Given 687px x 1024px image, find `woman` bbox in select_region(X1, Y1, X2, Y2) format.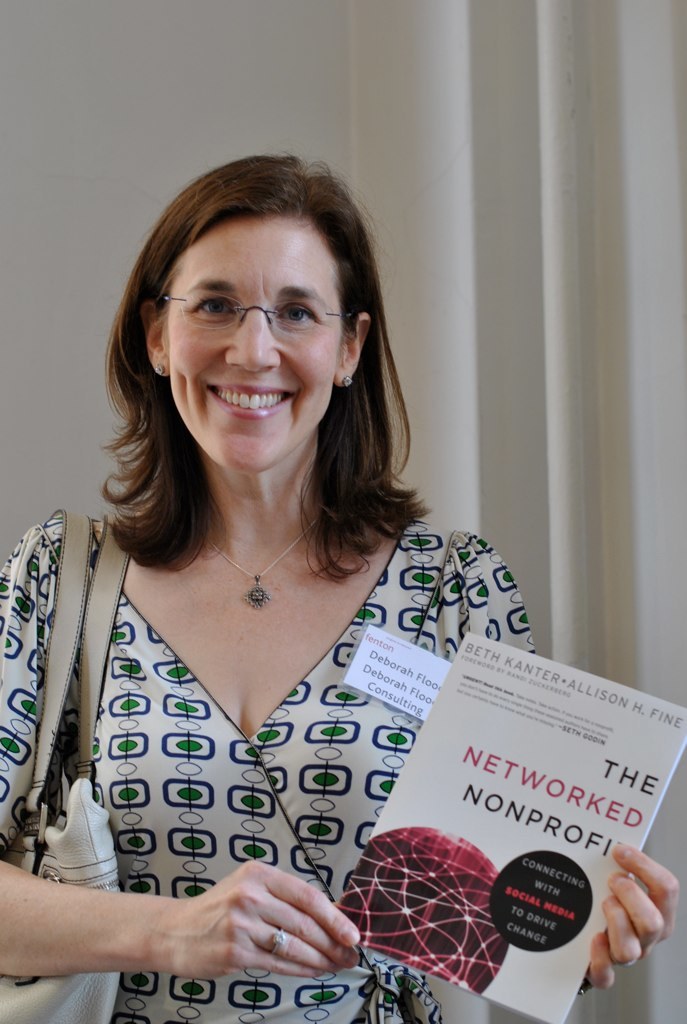
select_region(0, 150, 684, 1023).
